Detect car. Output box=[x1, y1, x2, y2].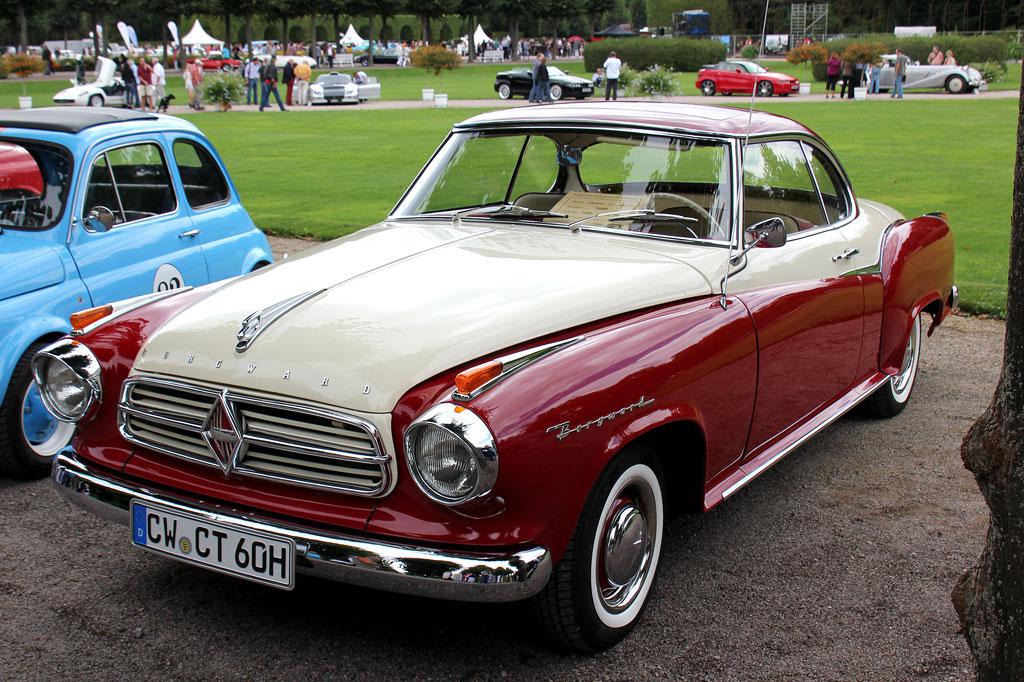
box=[494, 63, 590, 103].
